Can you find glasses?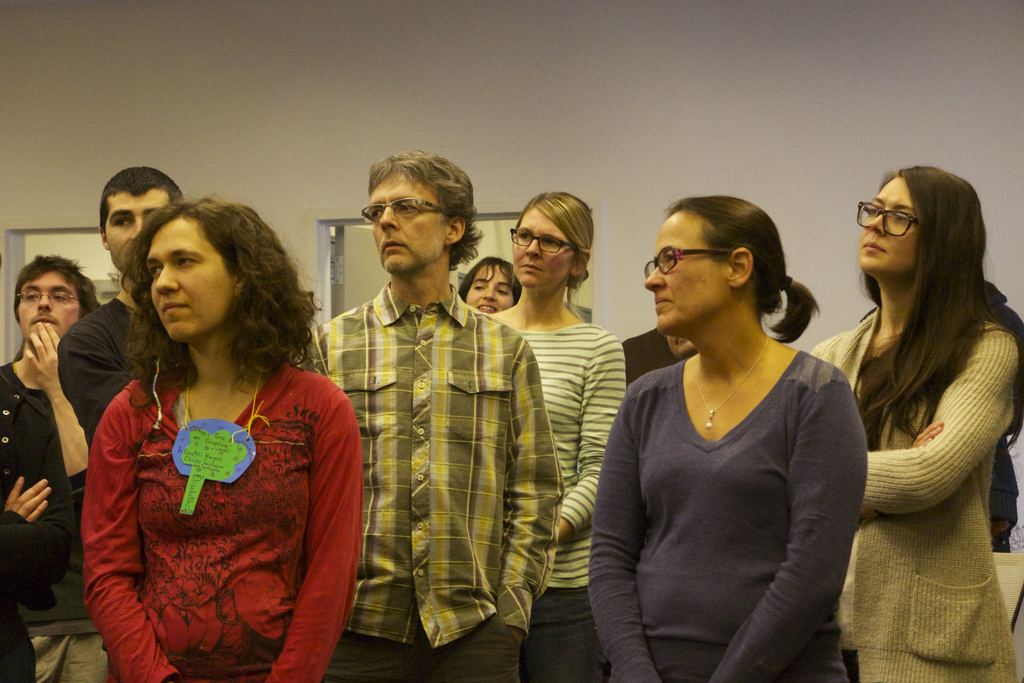
Yes, bounding box: l=358, t=197, r=456, b=220.
